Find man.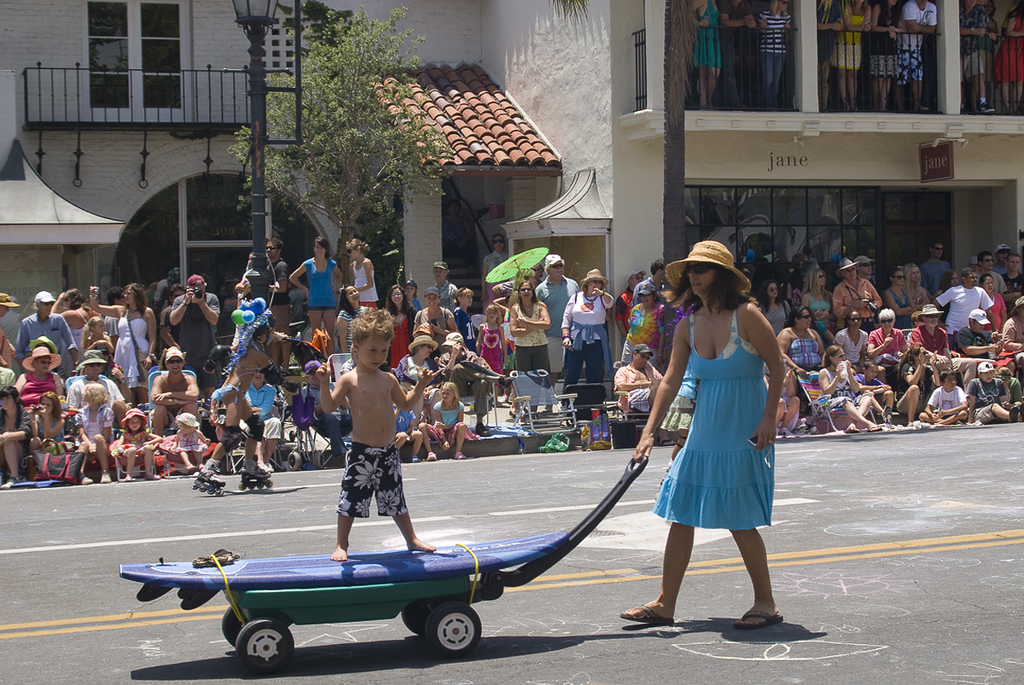
x1=951, y1=311, x2=1007, y2=361.
